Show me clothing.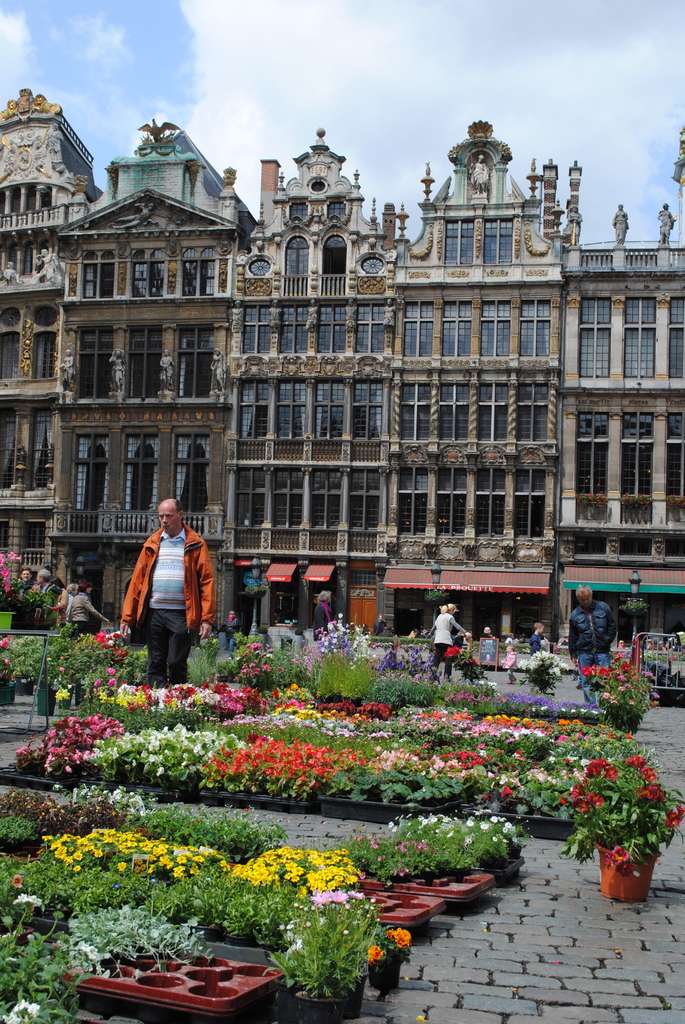
clothing is here: region(421, 614, 465, 651).
